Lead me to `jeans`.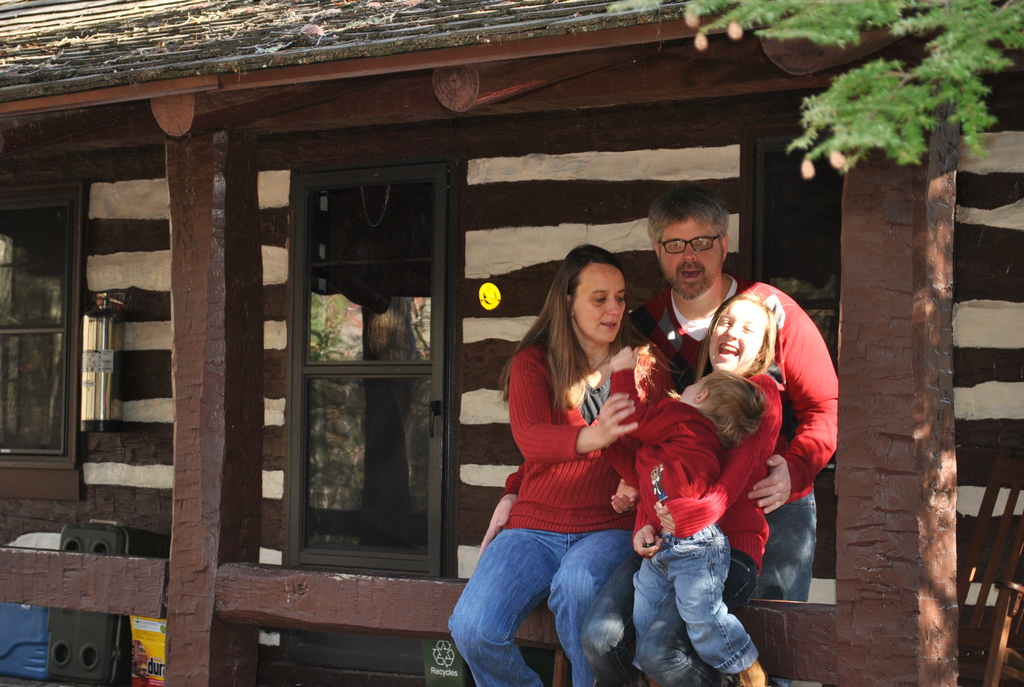
Lead to (454, 516, 675, 682).
